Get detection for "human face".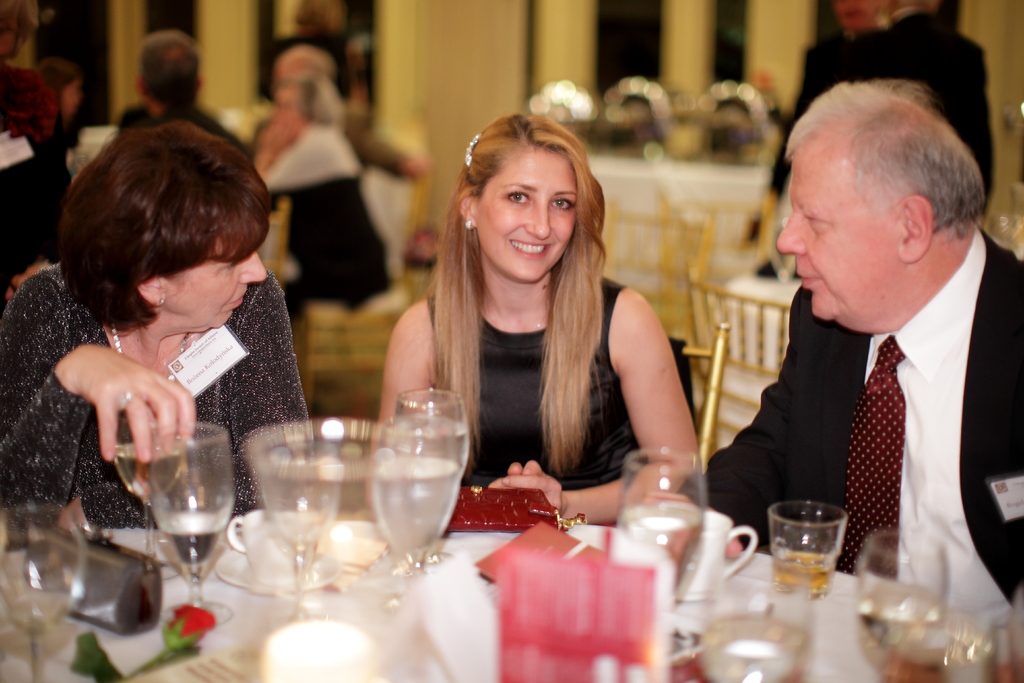
Detection: 774/167/902/325.
